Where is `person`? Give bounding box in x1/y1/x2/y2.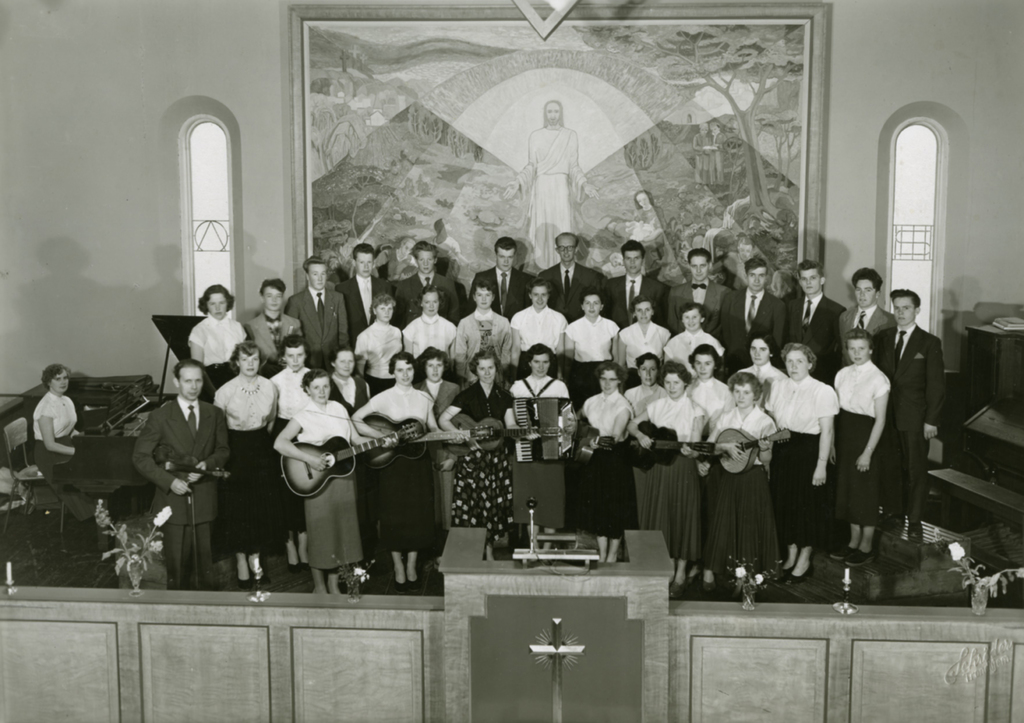
611/301/665/375.
